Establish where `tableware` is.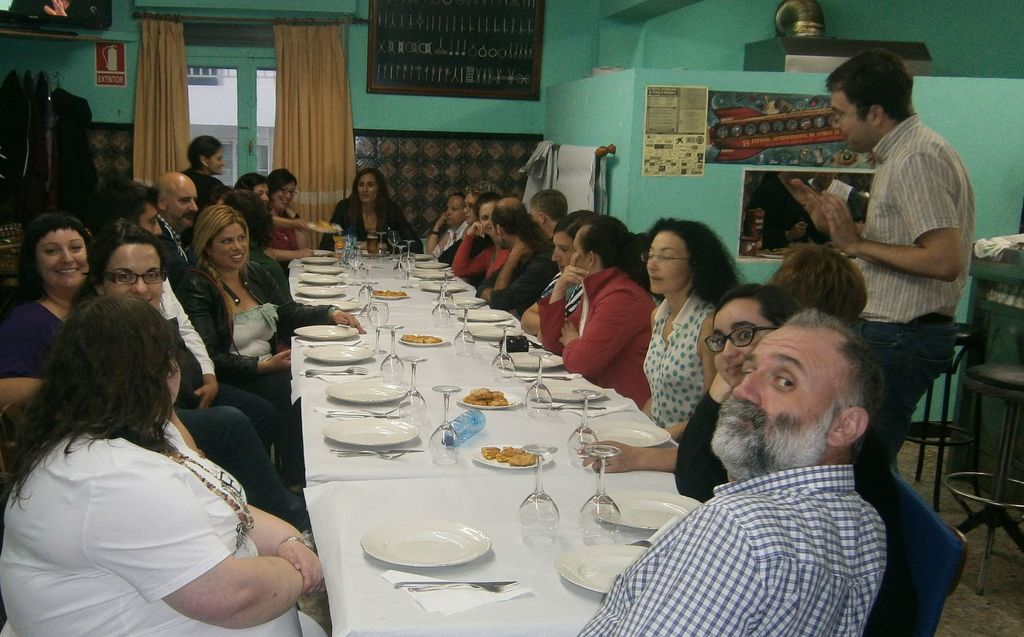
Established at x1=364 y1=521 x2=497 y2=590.
